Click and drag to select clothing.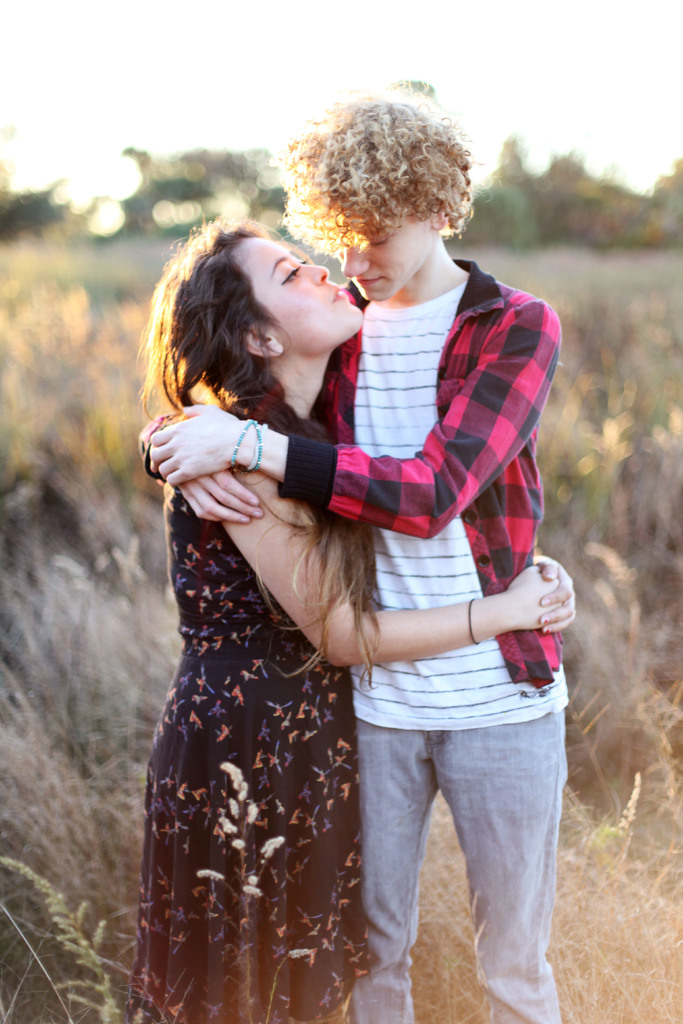
Selection: 275,252,569,1023.
